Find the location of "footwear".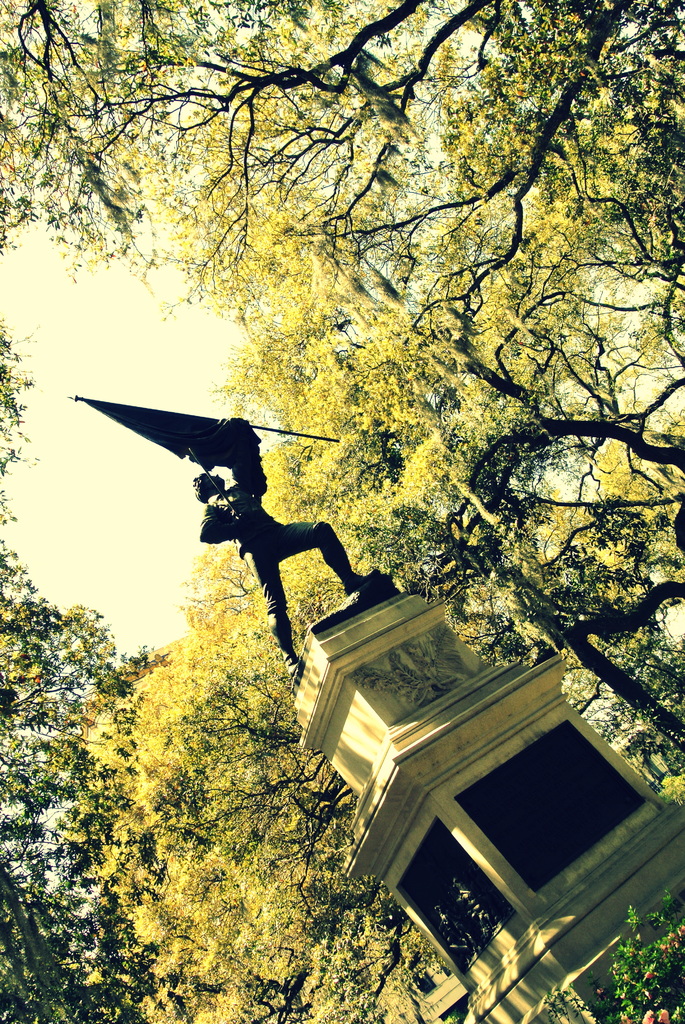
Location: (x1=286, y1=662, x2=297, y2=674).
